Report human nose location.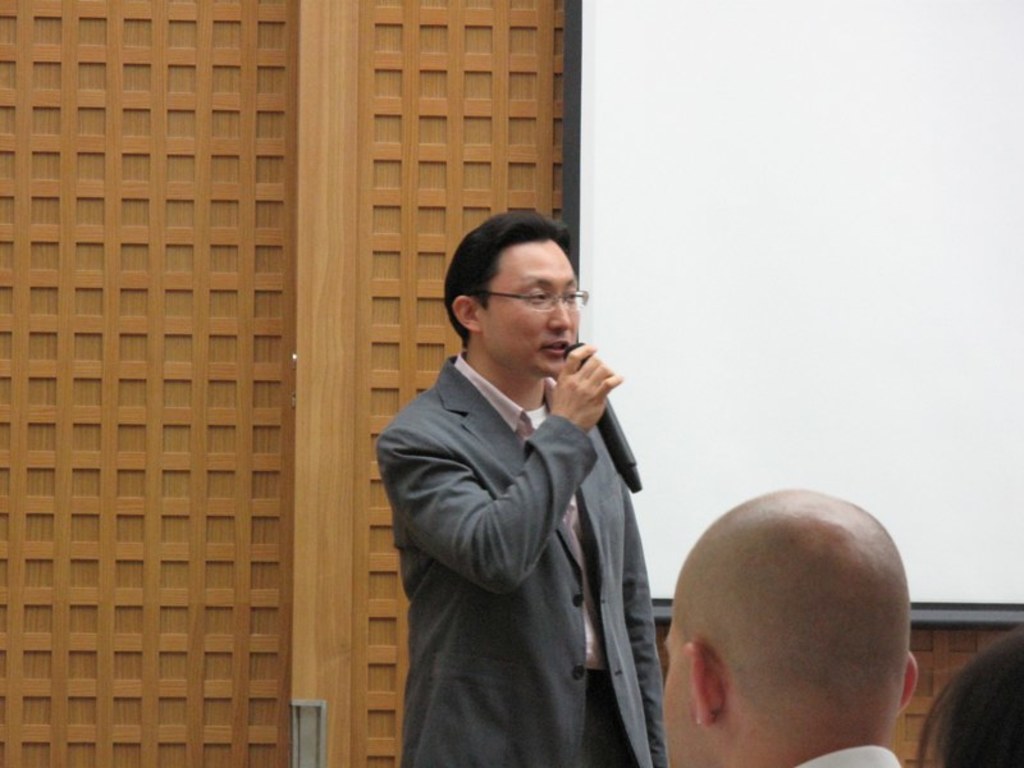
Report: Rect(547, 297, 572, 334).
